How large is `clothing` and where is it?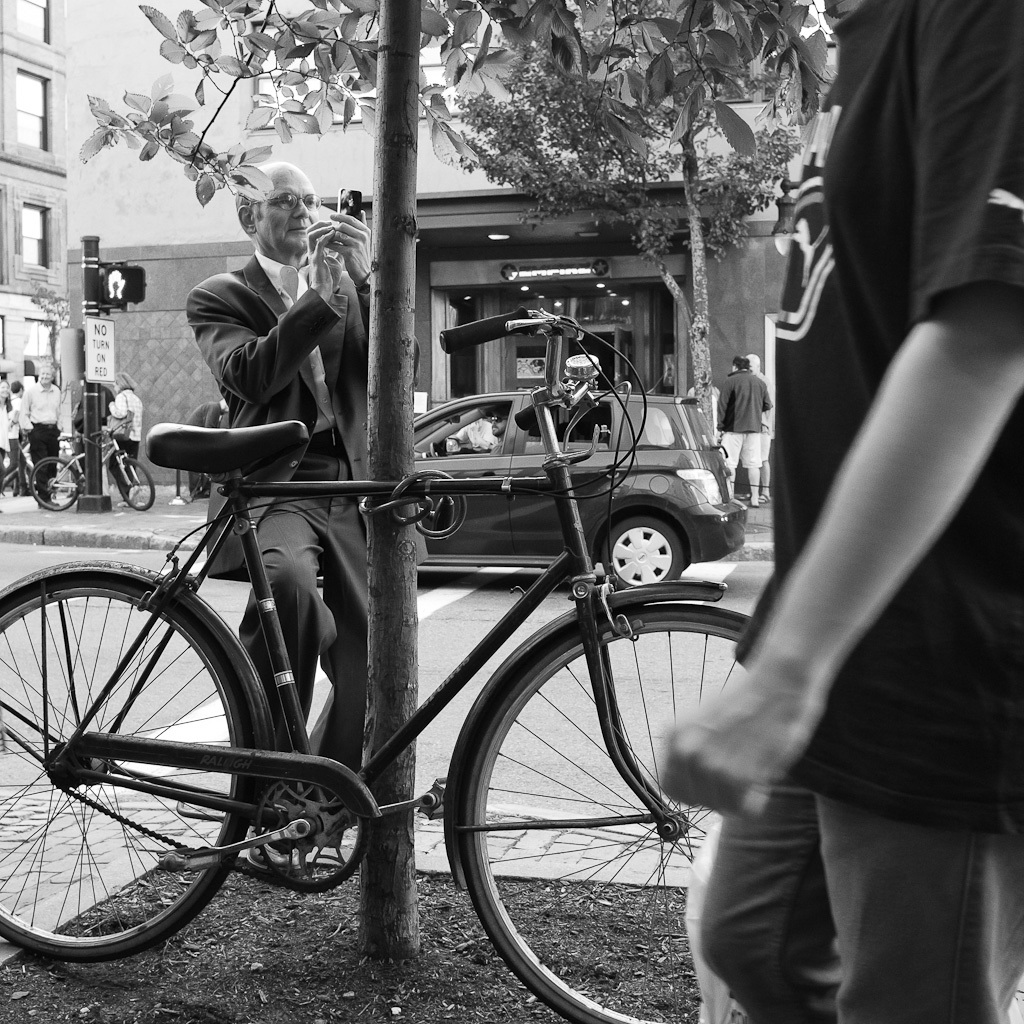
Bounding box: <region>724, 425, 773, 503</region>.
